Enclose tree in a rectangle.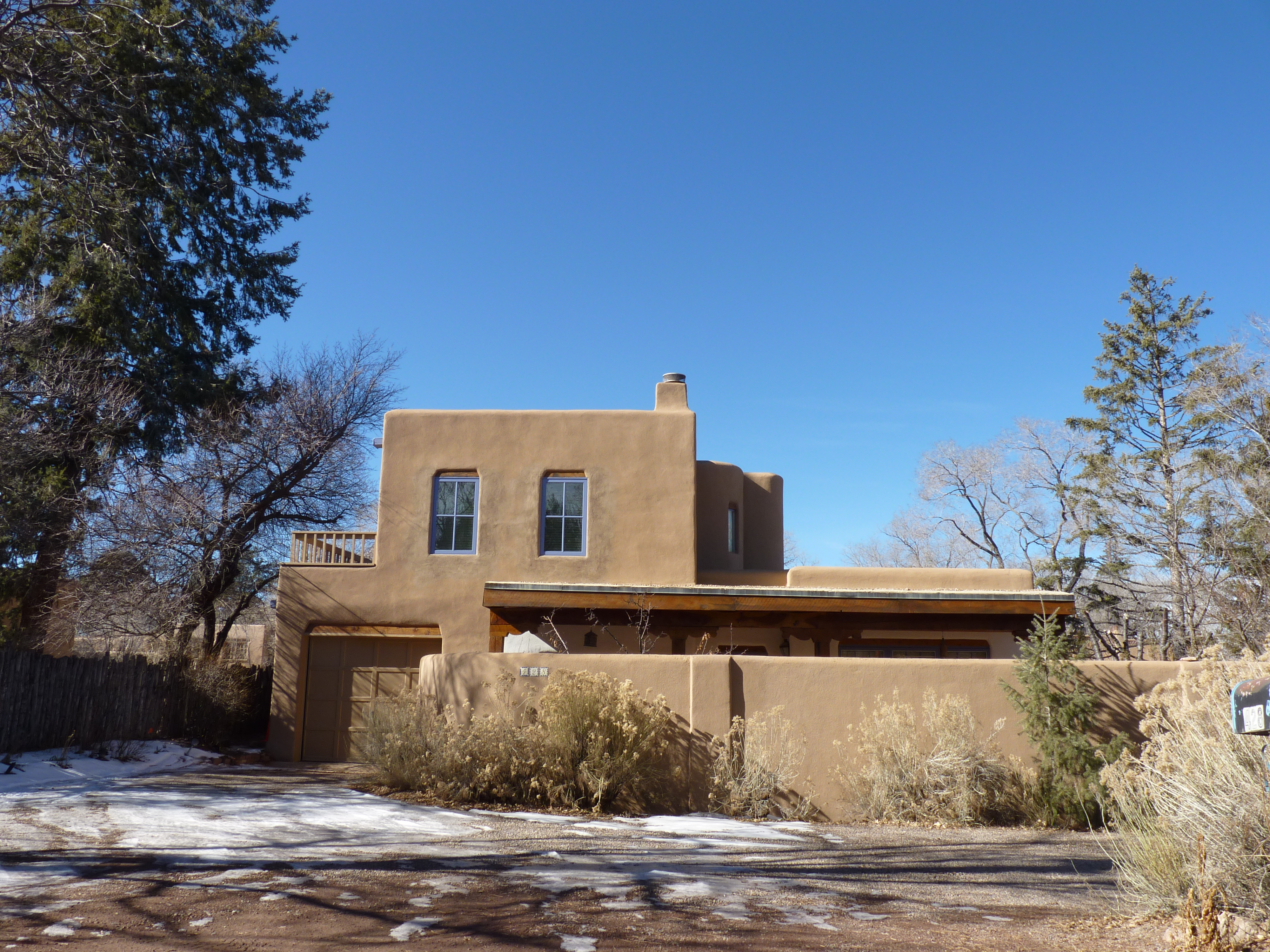
[x1=380, y1=114, x2=403, y2=208].
